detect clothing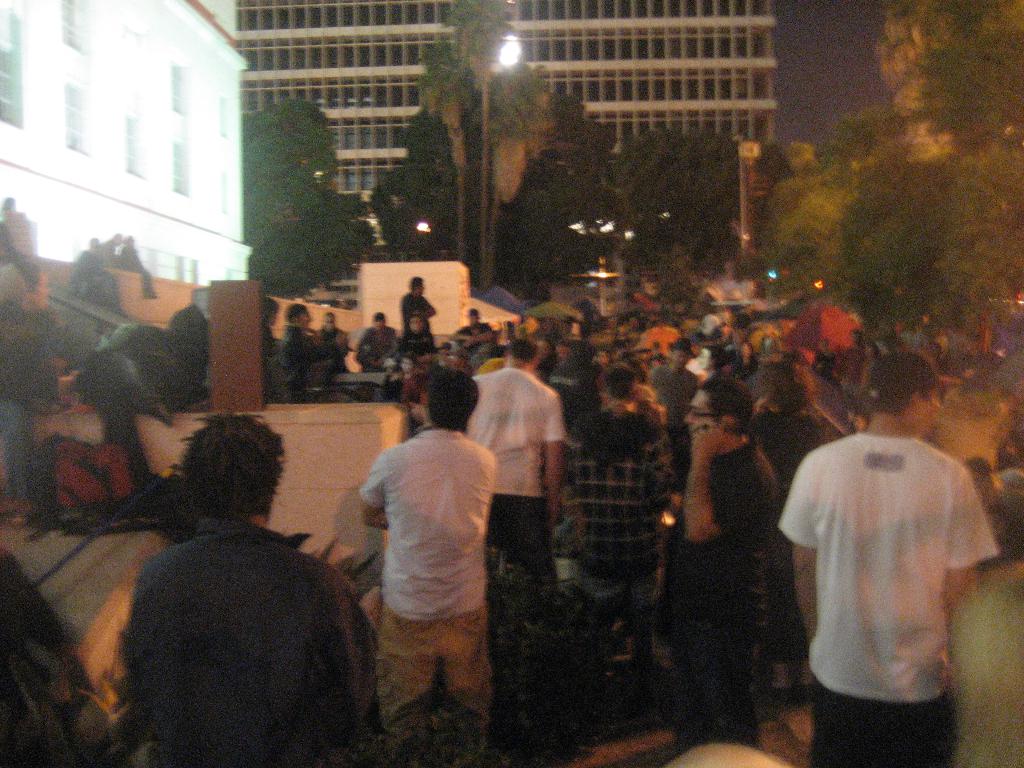
(x1=95, y1=244, x2=126, y2=271)
